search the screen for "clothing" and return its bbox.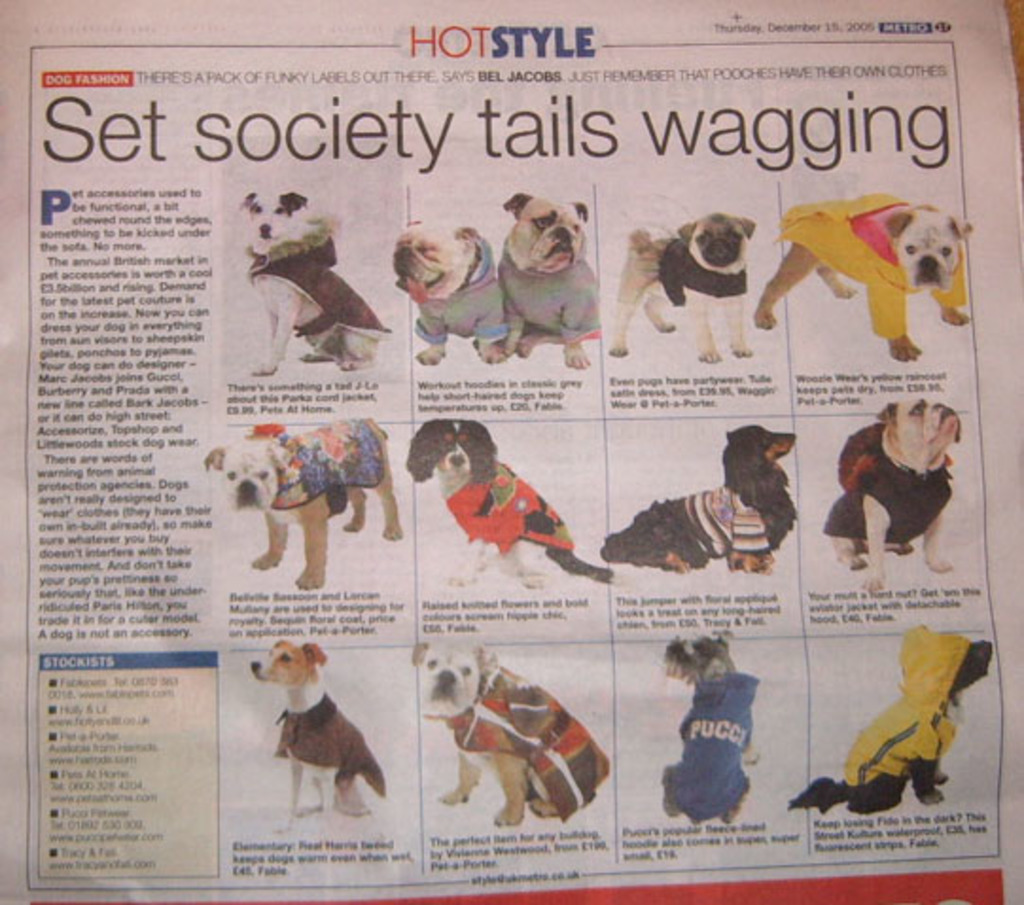
Found: BBox(833, 432, 952, 560).
